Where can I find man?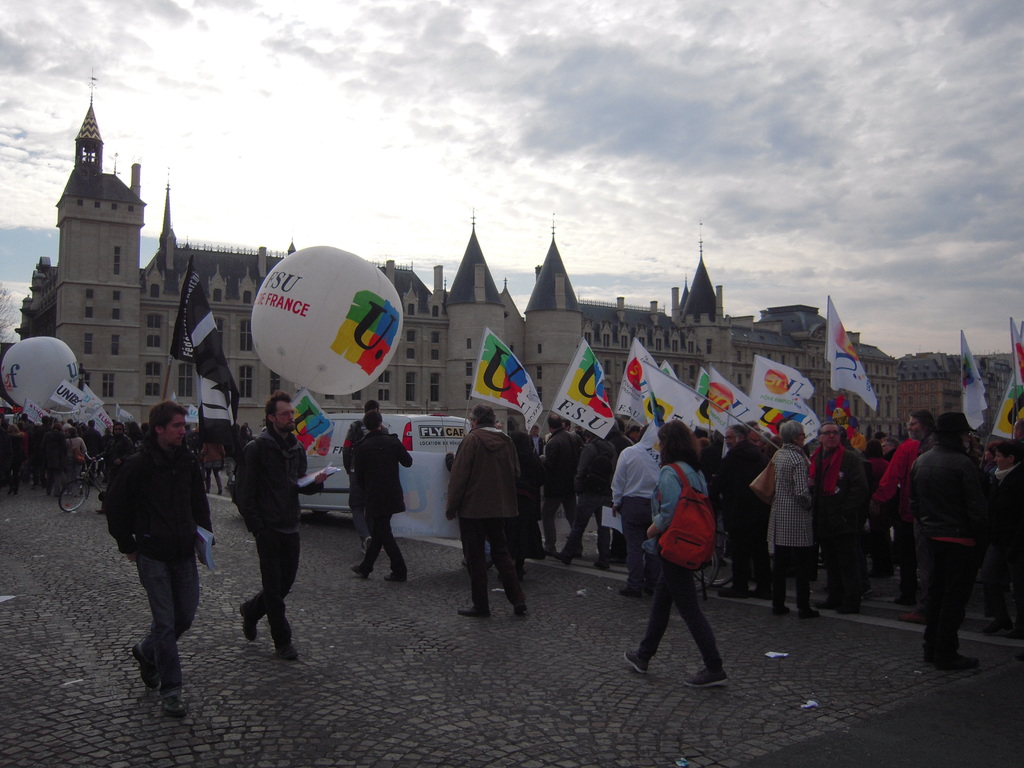
You can find it at rect(442, 400, 529, 618).
